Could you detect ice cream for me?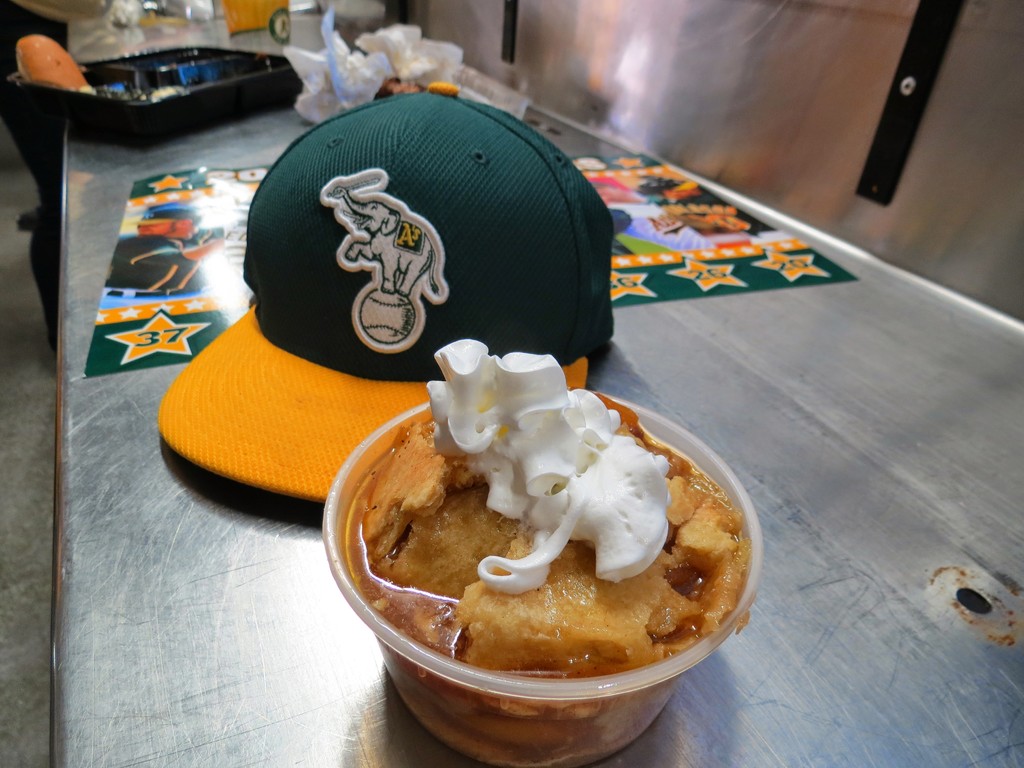
Detection result: pyautogui.locateOnScreen(426, 337, 665, 584).
